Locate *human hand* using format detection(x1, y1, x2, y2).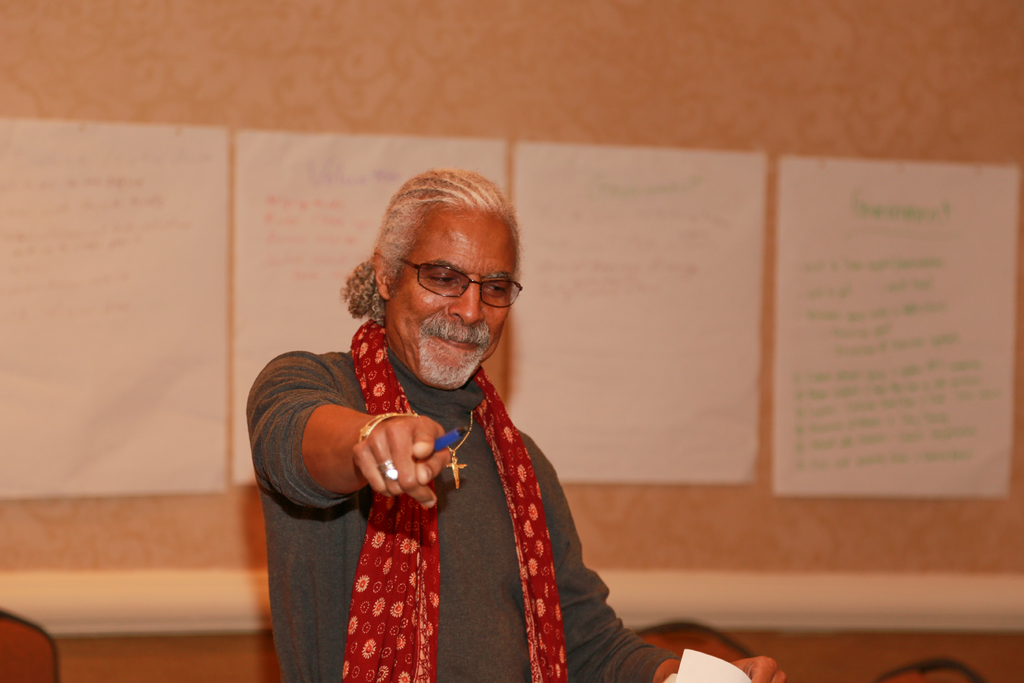
detection(729, 653, 790, 682).
